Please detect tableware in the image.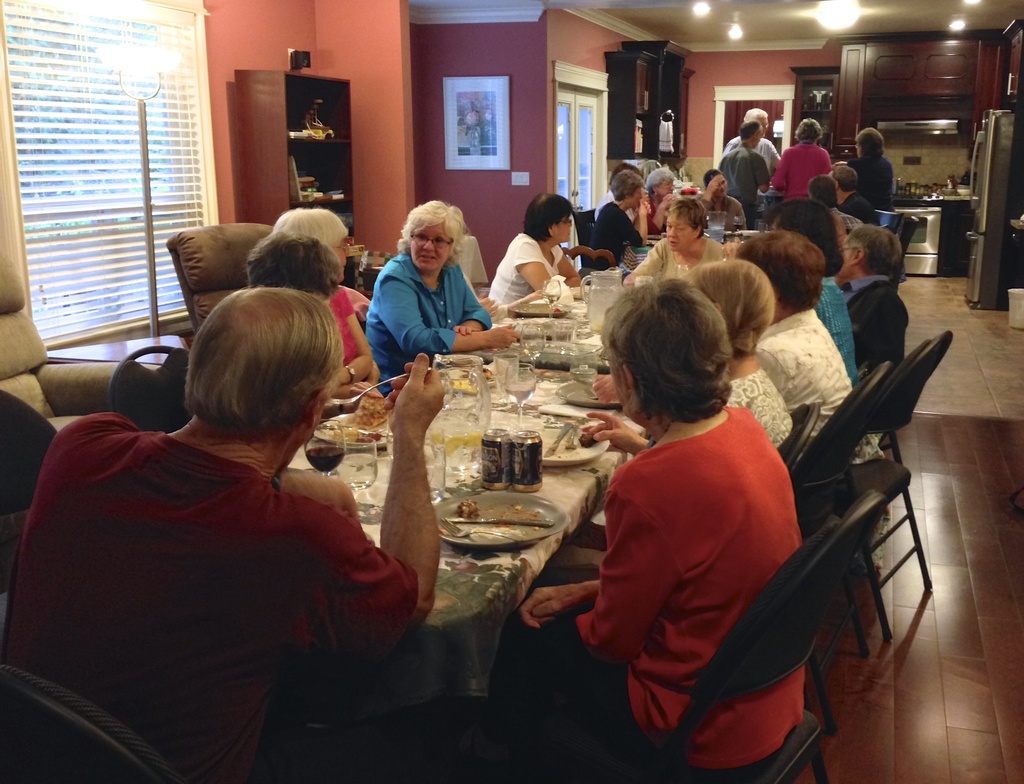
left=539, top=423, right=614, bottom=466.
